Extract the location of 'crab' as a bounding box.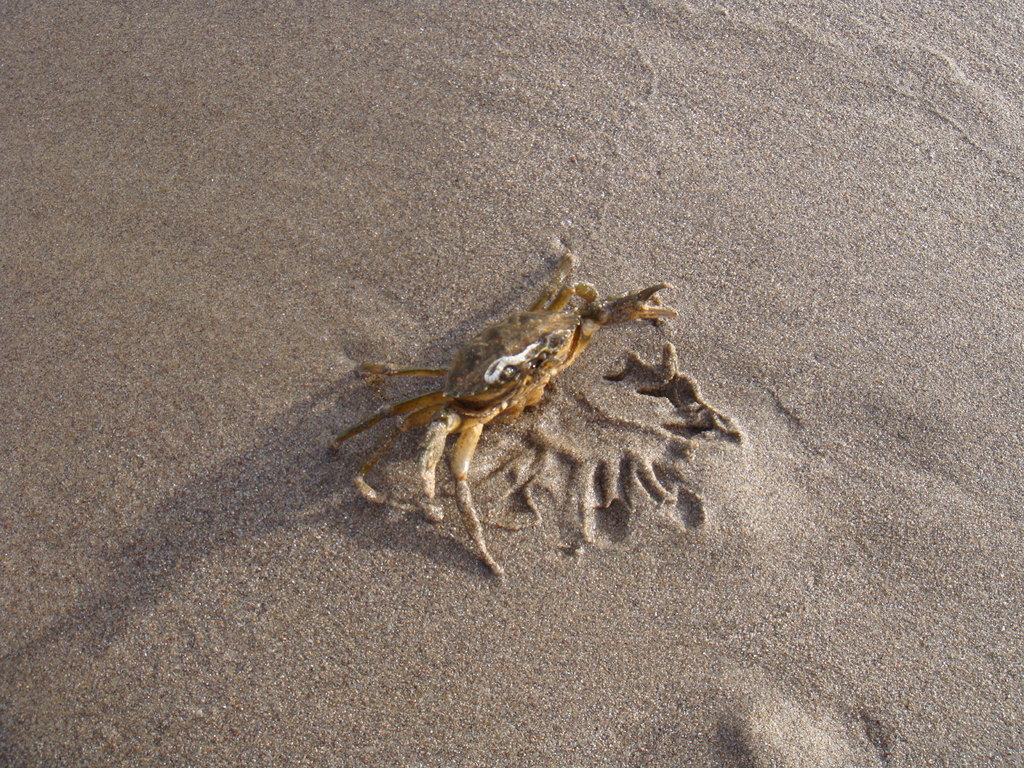
(326, 253, 678, 569).
